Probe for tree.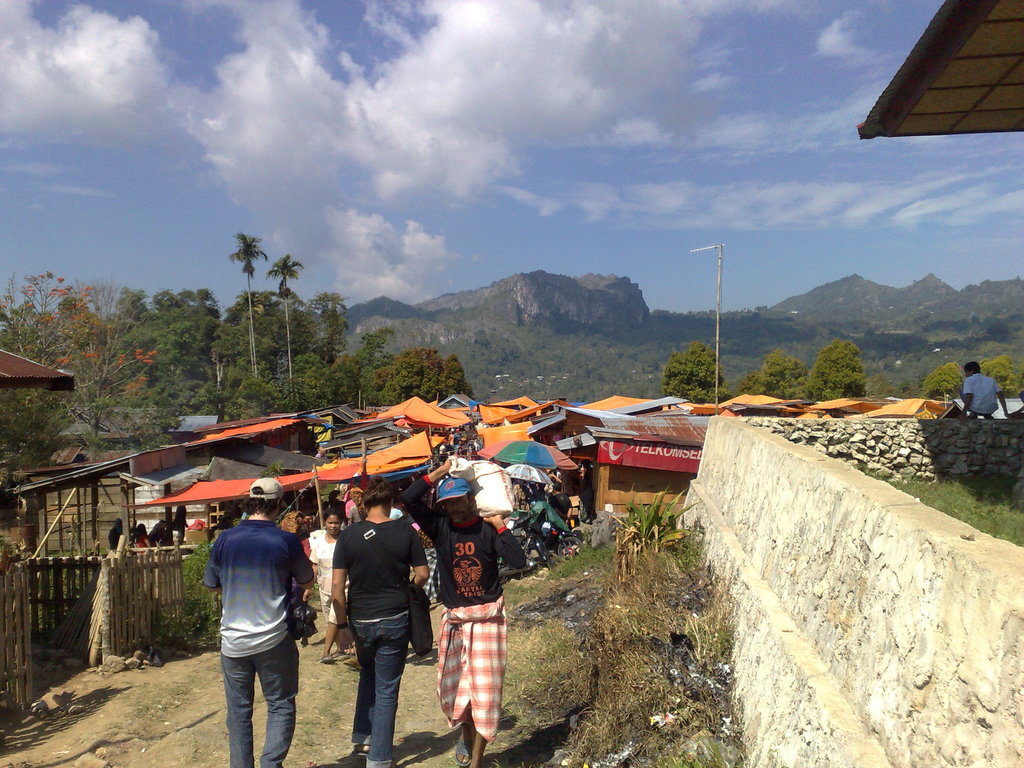
Probe result: [x1=918, y1=358, x2=965, y2=401].
